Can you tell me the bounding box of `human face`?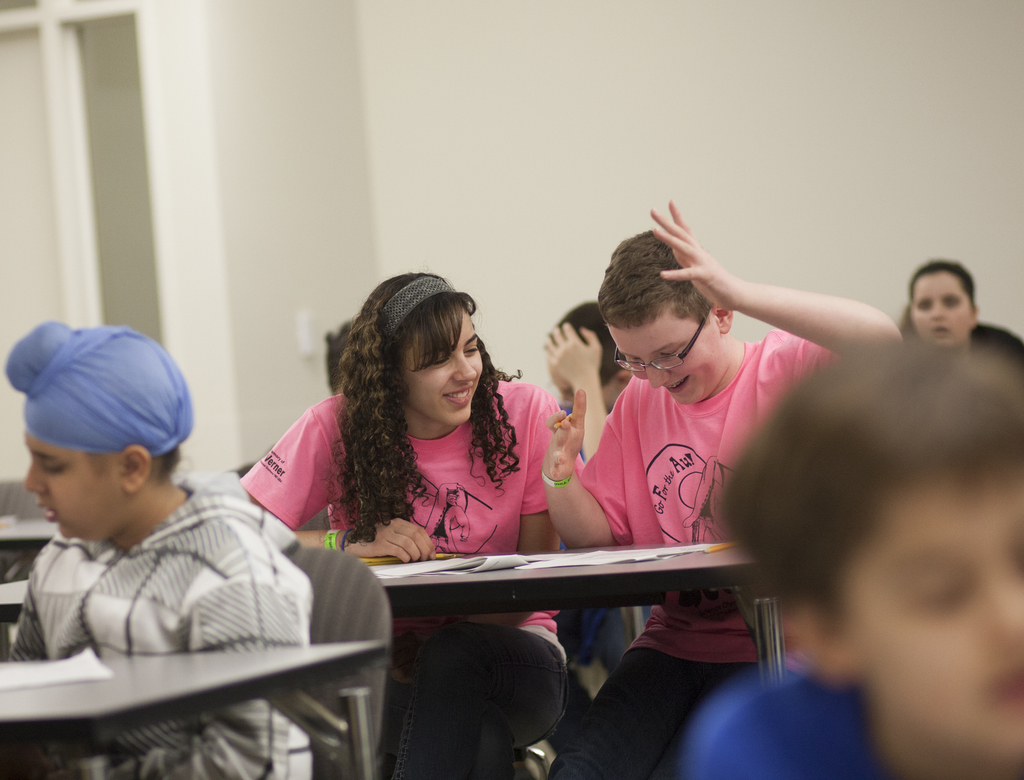
pyautogui.locateOnScreen(25, 434, 128, 545).
